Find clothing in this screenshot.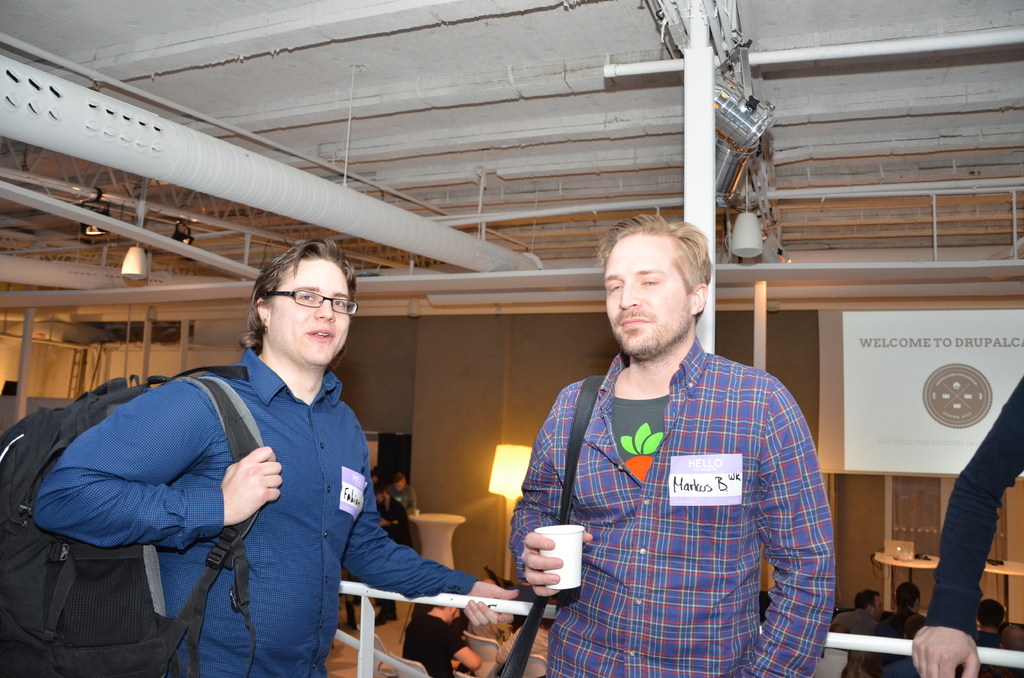
The bounding box for clothing is left=504, top=355, right=838, bottom=677.
